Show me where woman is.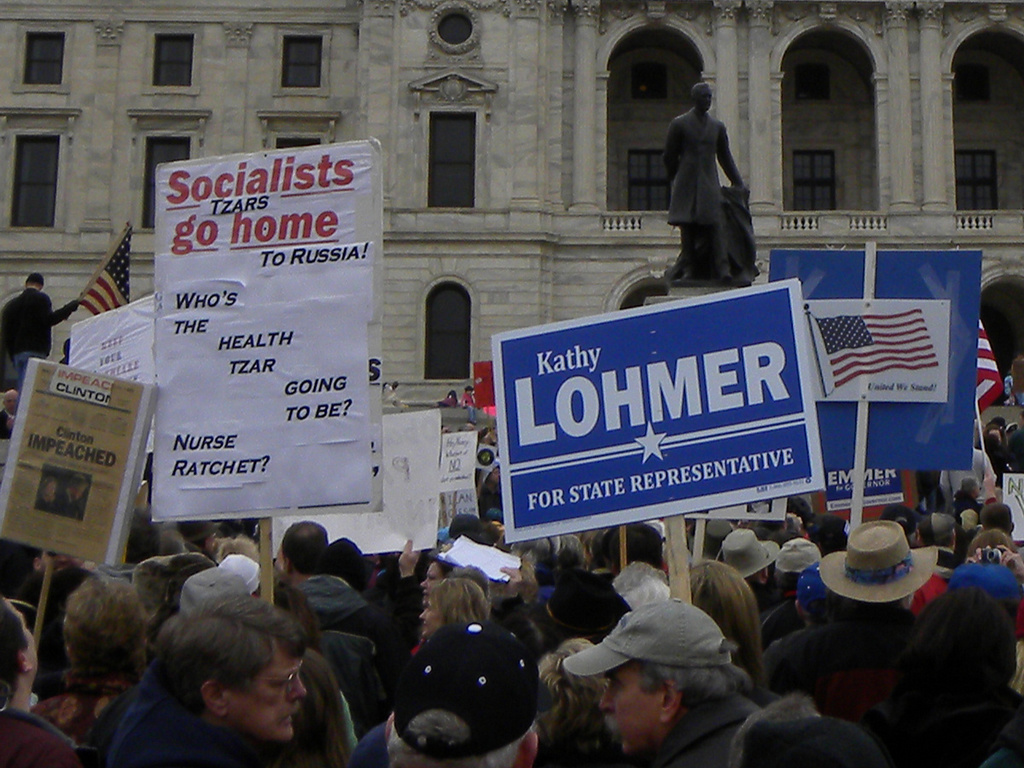
woman is at {"x1": 394, "y1": 533, "x2": 458, "y2": 644}.
